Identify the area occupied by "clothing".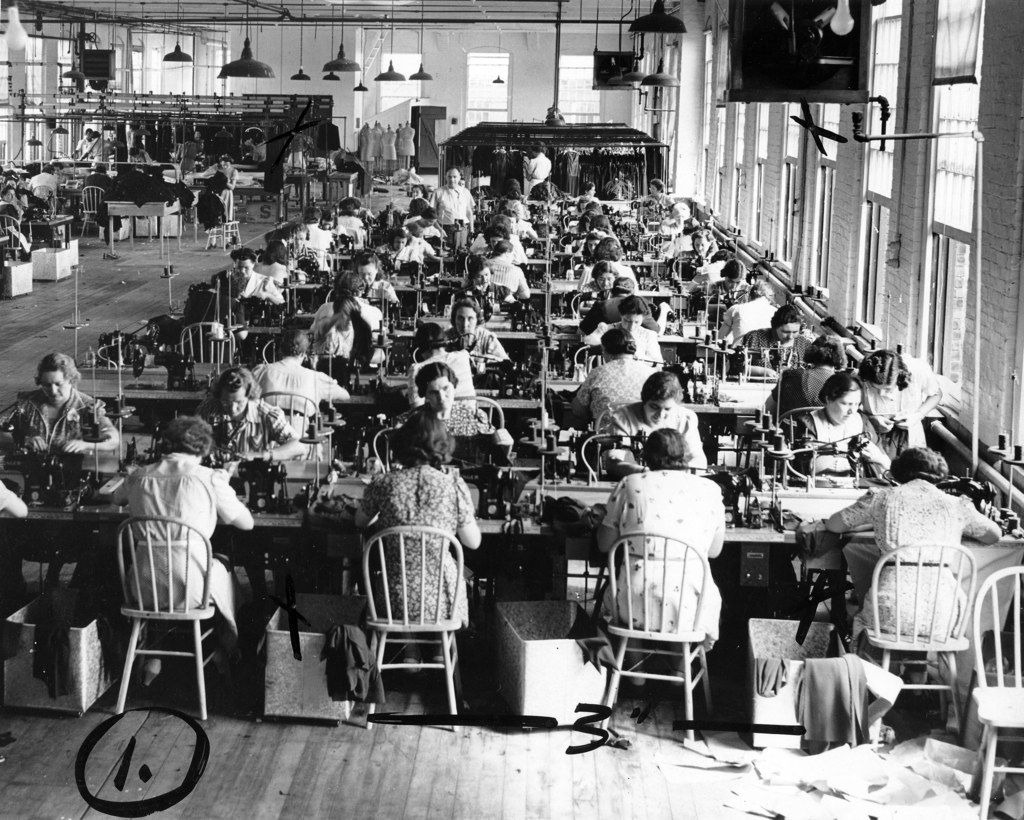
Area: (x1=696, y1=263, x2=732, y2=285).
